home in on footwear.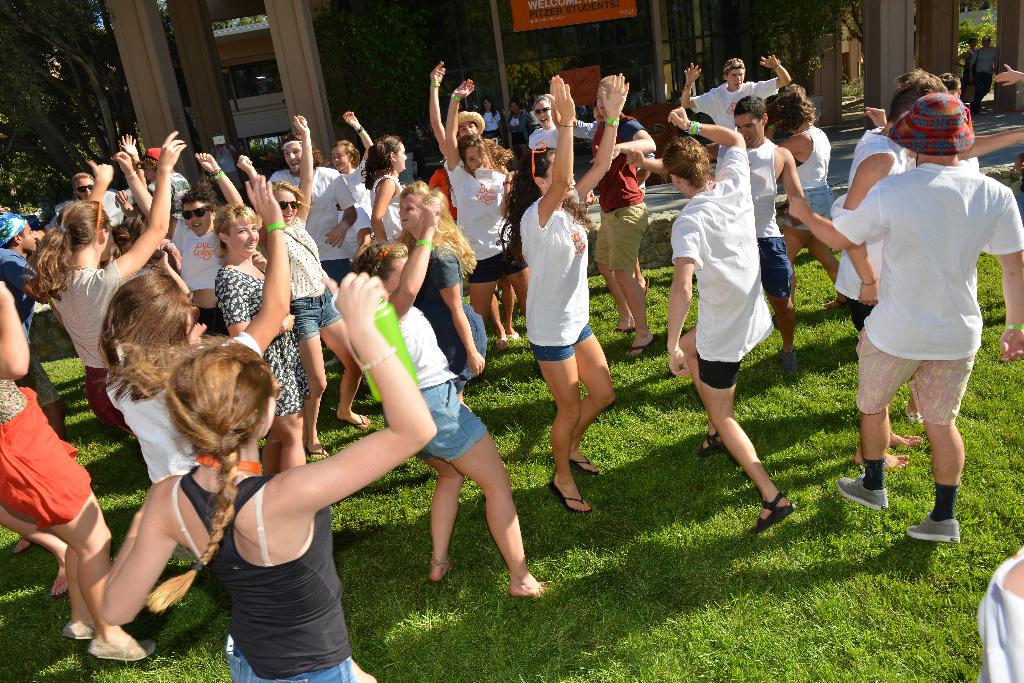
Homed in at <region>64, 622, 95, 643</region>.
